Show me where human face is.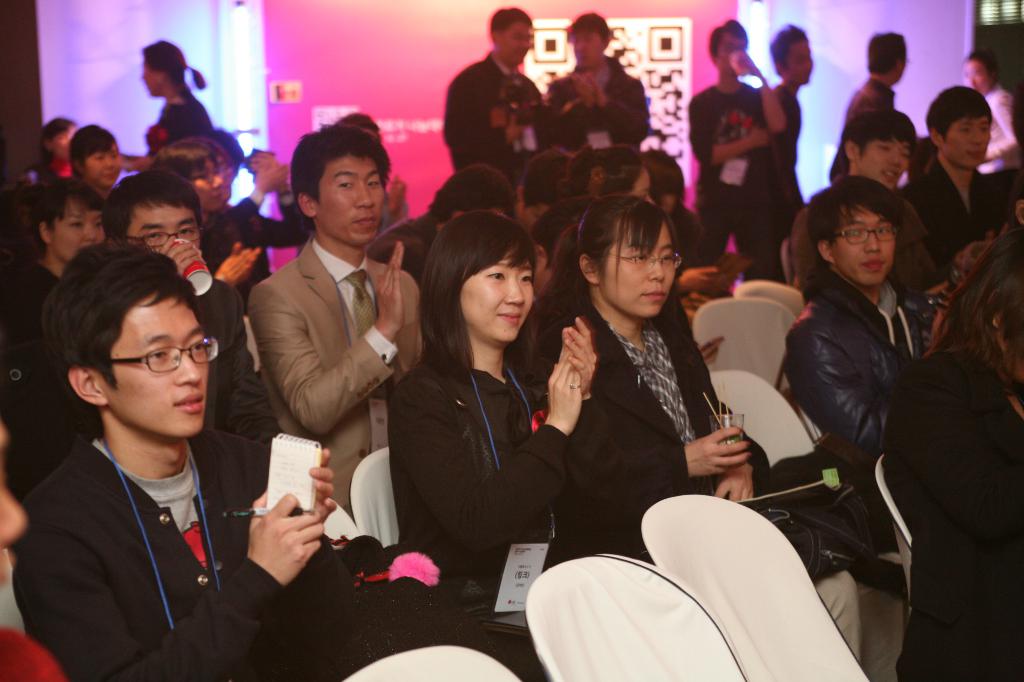
human face is at 834,208,896,281.
